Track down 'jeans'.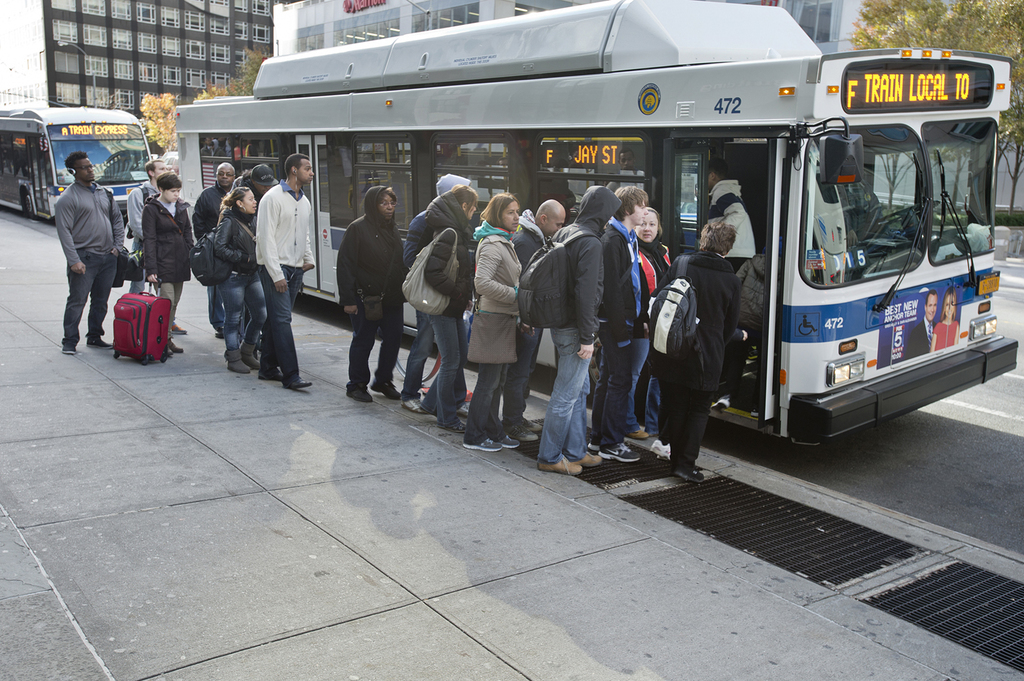
Tracked to bbox(260, 270, 301, 382).
